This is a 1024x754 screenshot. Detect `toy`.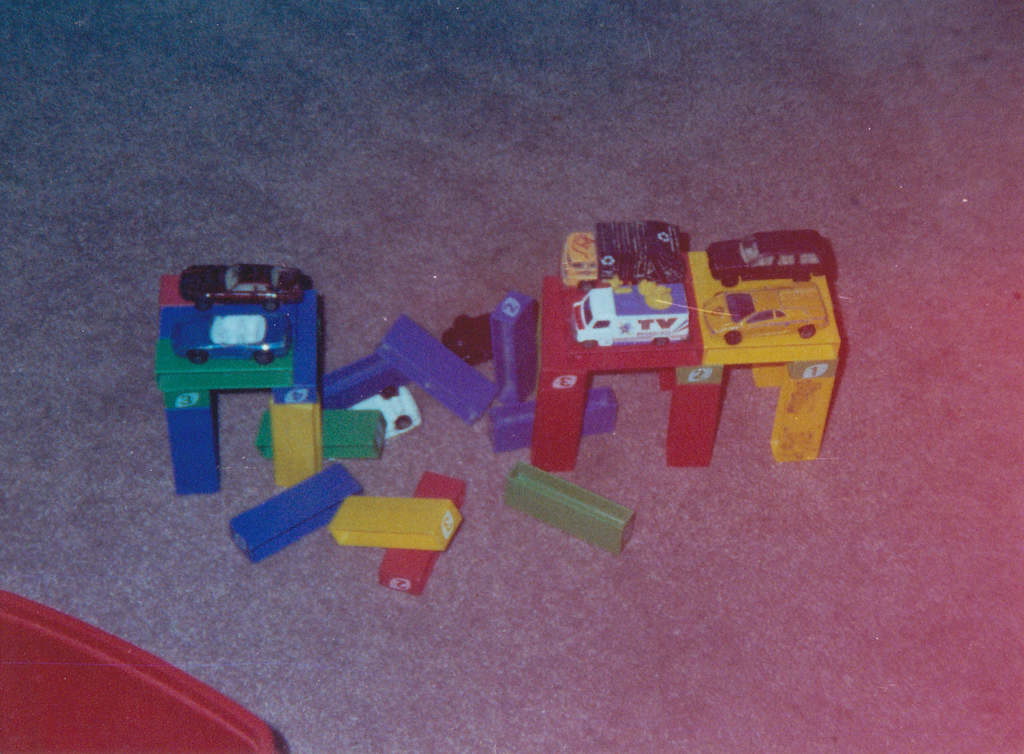
select_region(354, 382, 424, 438).
